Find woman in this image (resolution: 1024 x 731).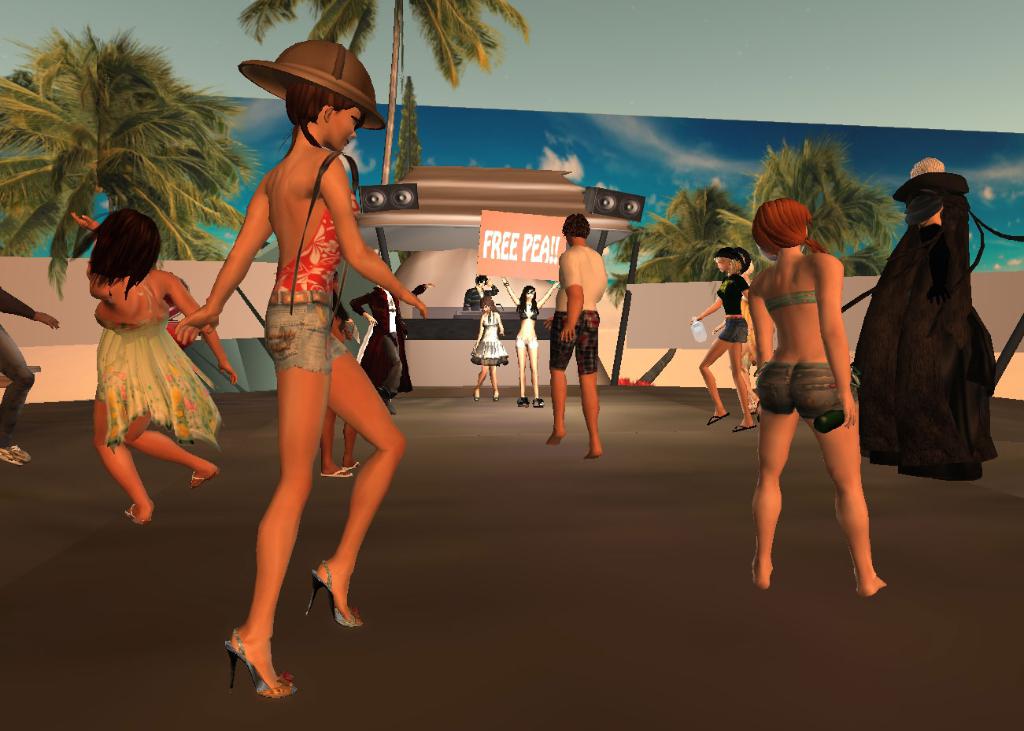
<bbox>687, 250, 760, 432</bbox>.
